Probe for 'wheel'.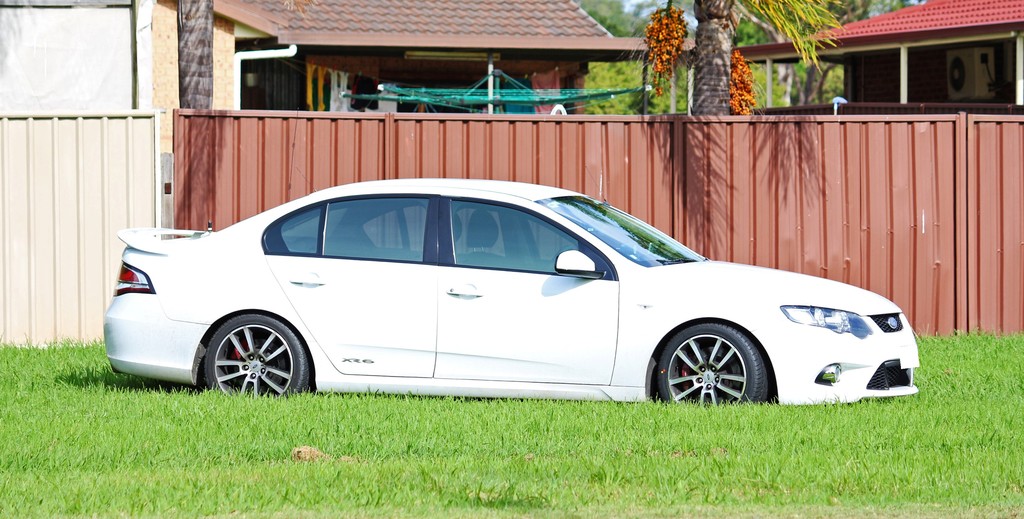
Probe result: {"left": 204, "top": 315, "right": 312, "bottom": 401}.
